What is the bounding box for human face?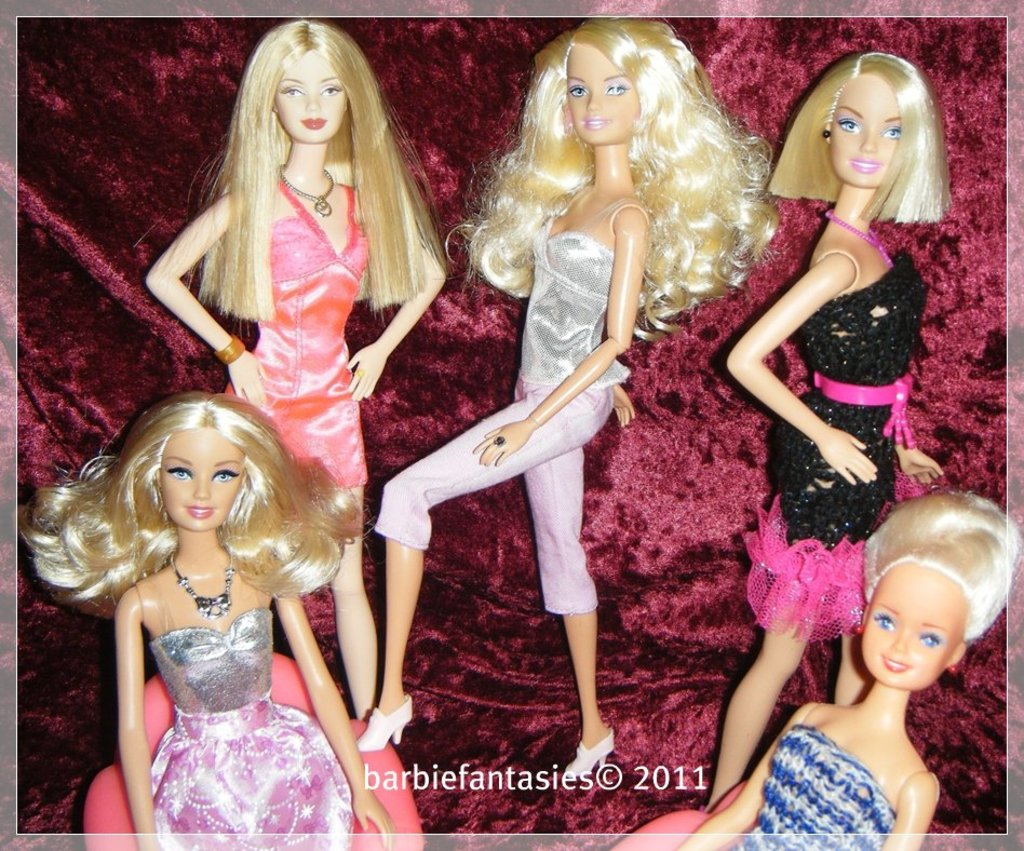
x1=160, y1=424, x2=243, y2=532.
